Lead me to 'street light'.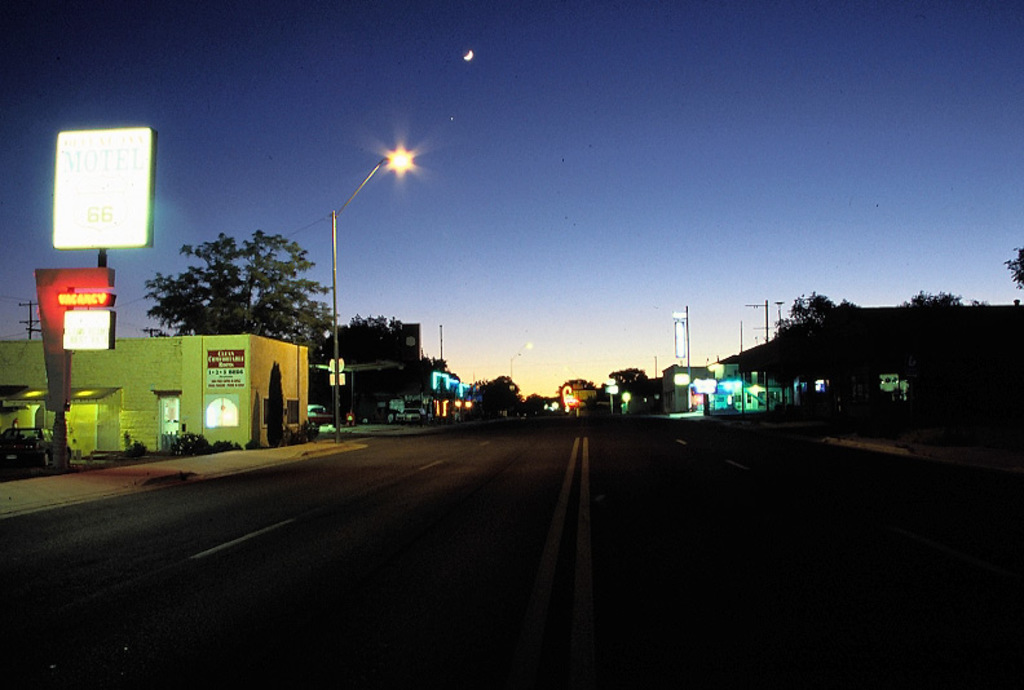
Lead to x1=330, y1=146, x2=416, y2=438.
